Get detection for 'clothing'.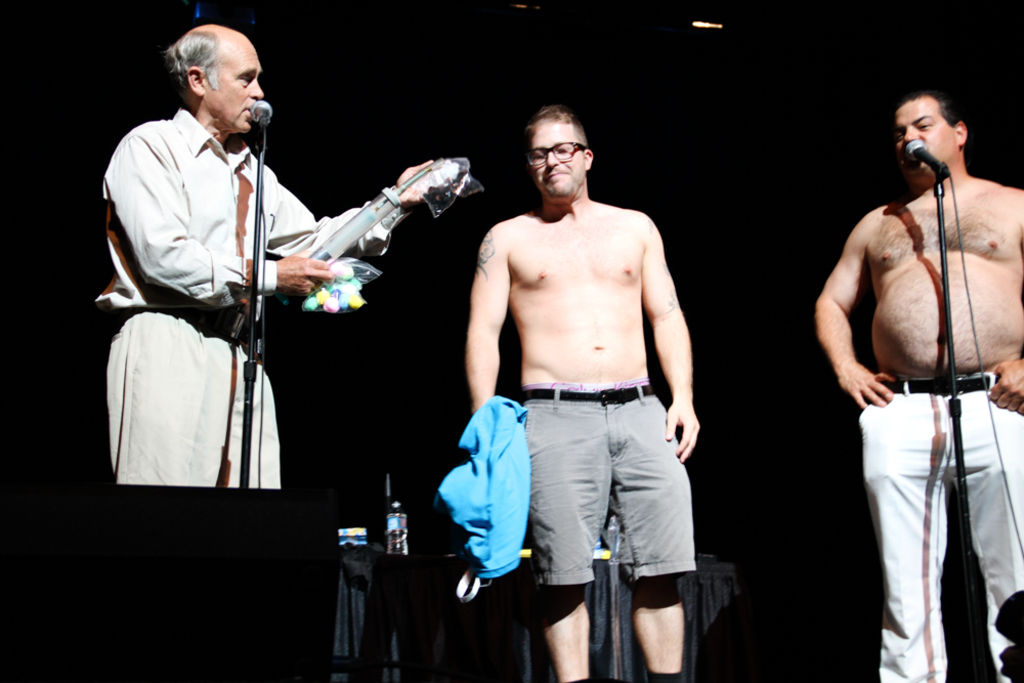
Detection: [left=85, top=99, right=398, bottom=494].
